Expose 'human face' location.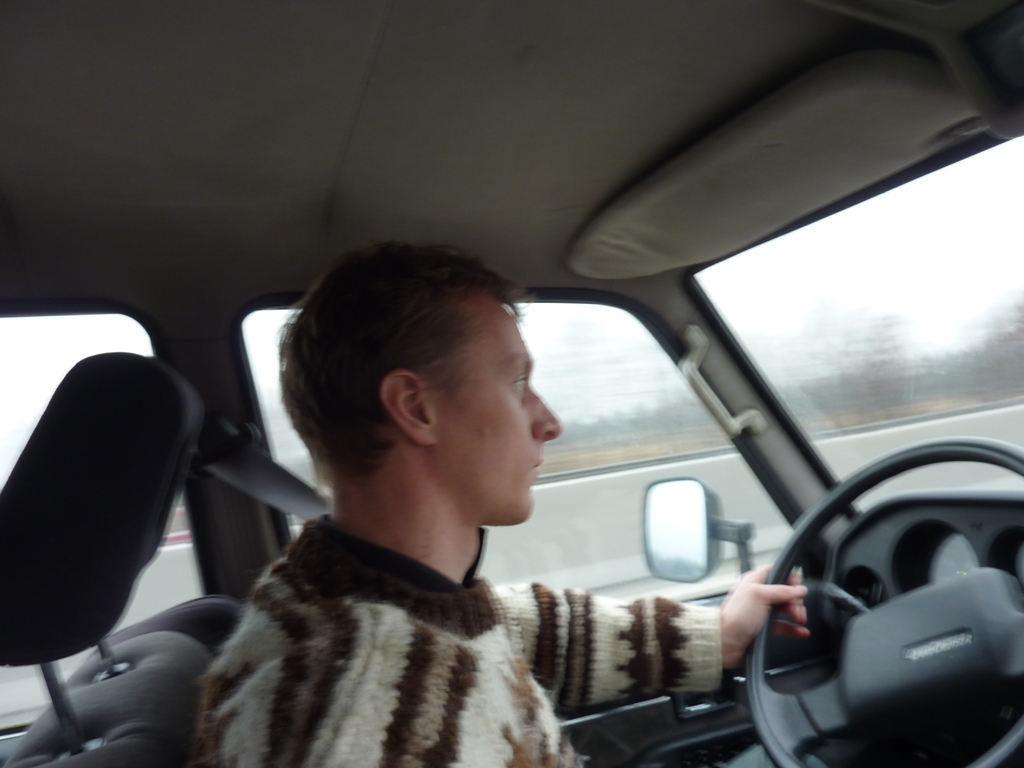
Exposed at <box>422,292,563,525</box>.
